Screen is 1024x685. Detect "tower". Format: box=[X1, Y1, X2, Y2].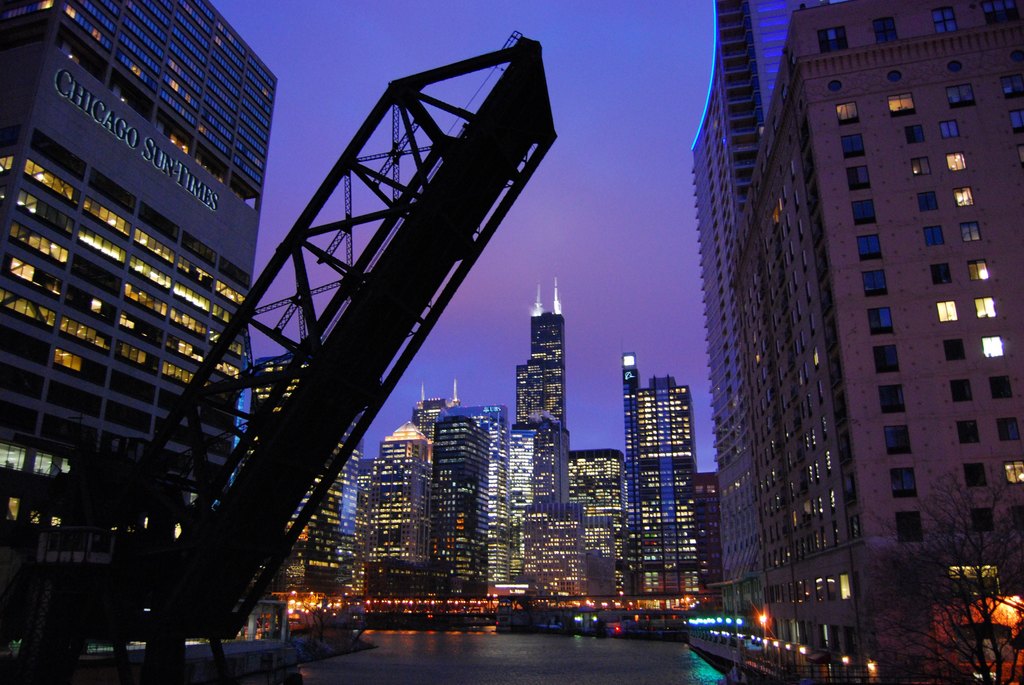
box=[350, 409, 421, 599].
